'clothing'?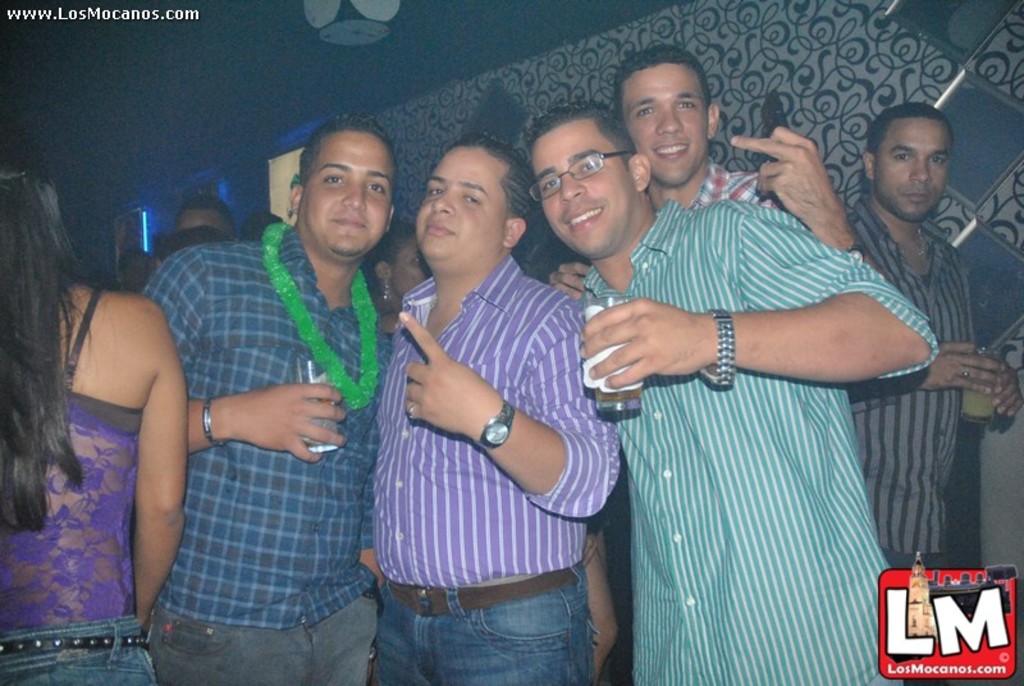
<box>0,282,148,685</box>
